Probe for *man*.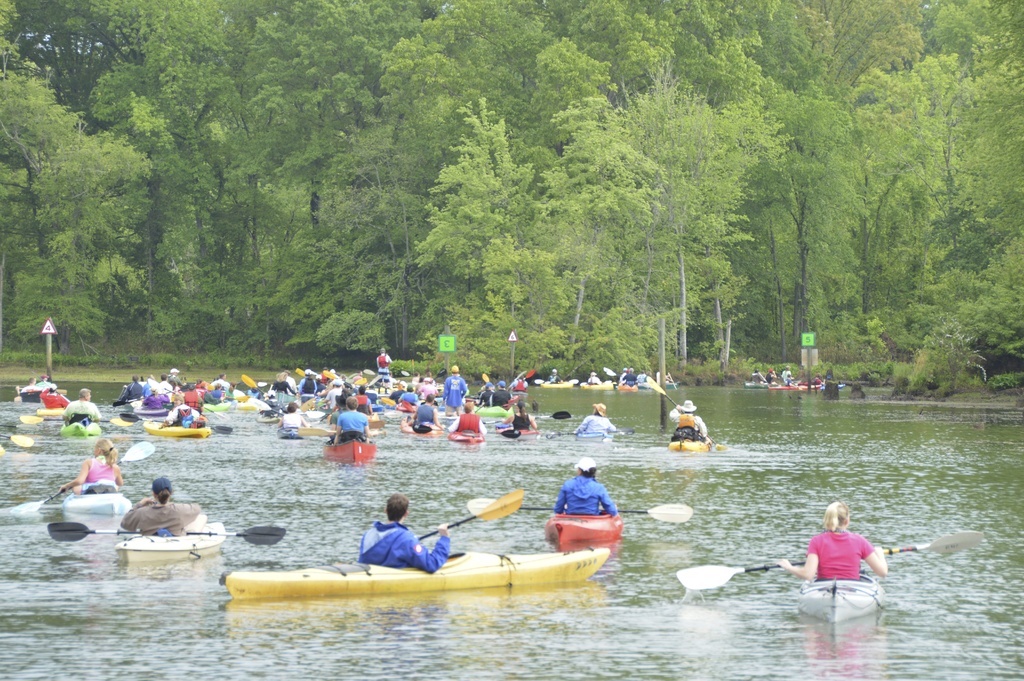
Probe result: (376,346,392,393).
